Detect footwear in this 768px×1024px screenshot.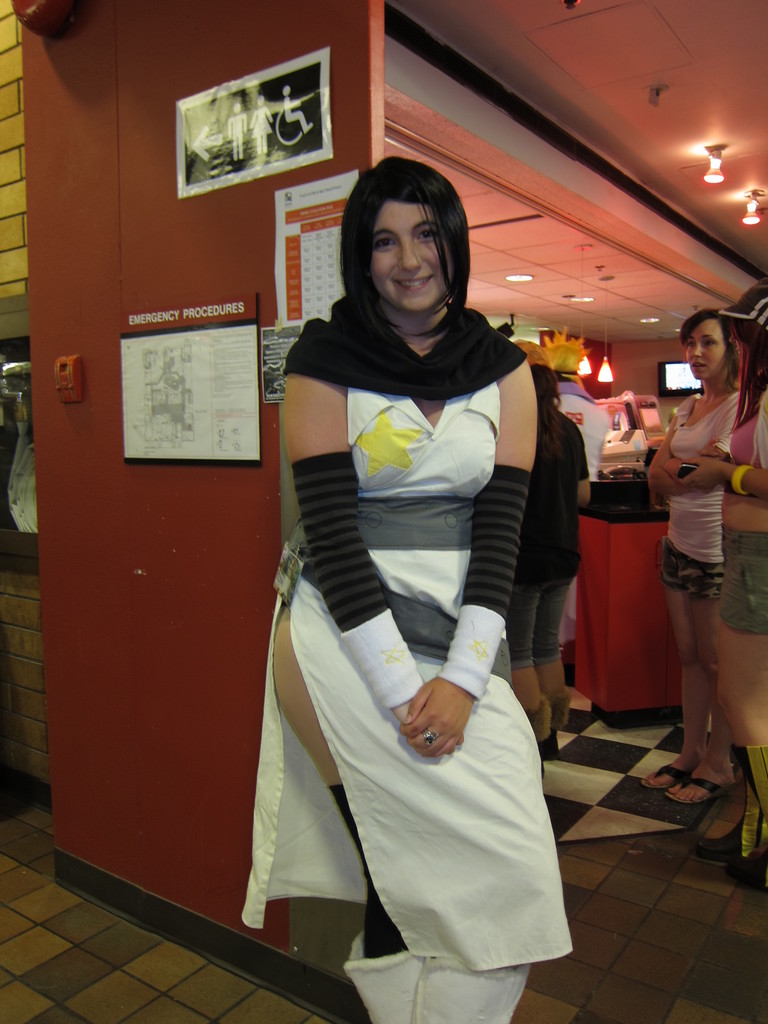
Detection: {"x1": 412, "y1": 960, "x2": 532, "y2": 1023}.
